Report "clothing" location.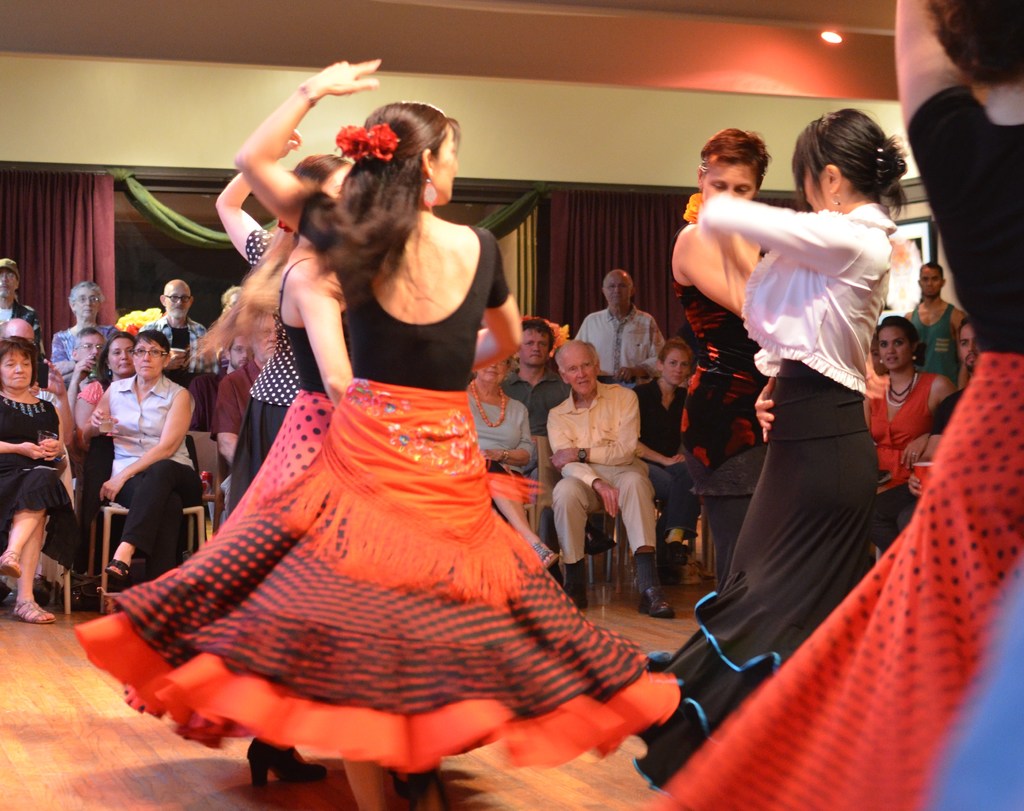
Report: {"left": 559, "top": 308, "right": 650, "bottom": 399}.
